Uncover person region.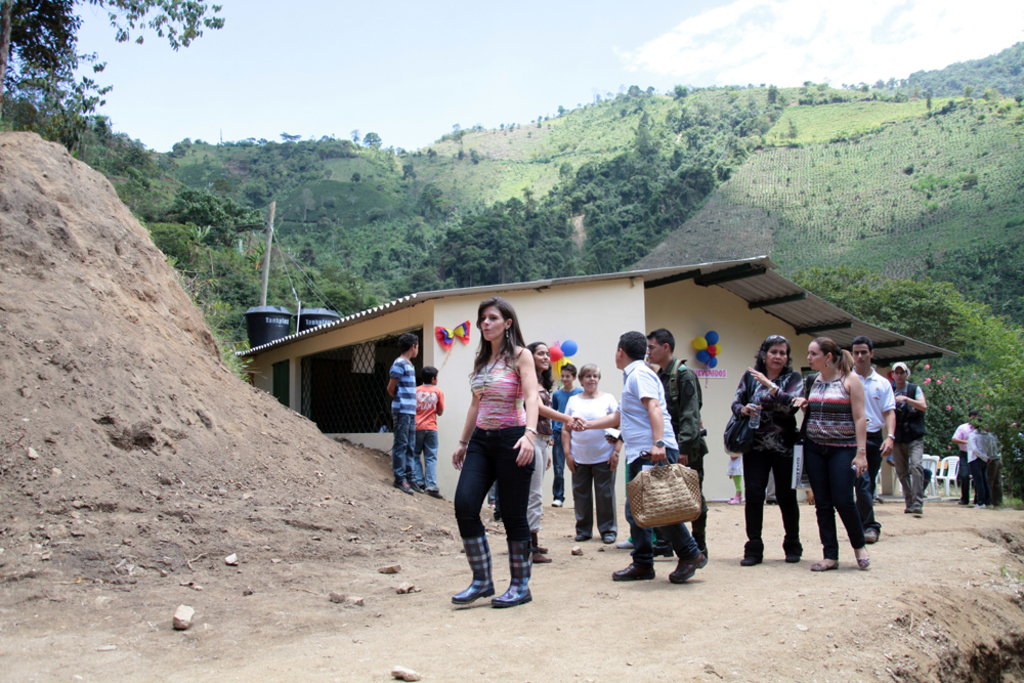
Uncovered: left=645, top=331, right=705, bottom=566.
